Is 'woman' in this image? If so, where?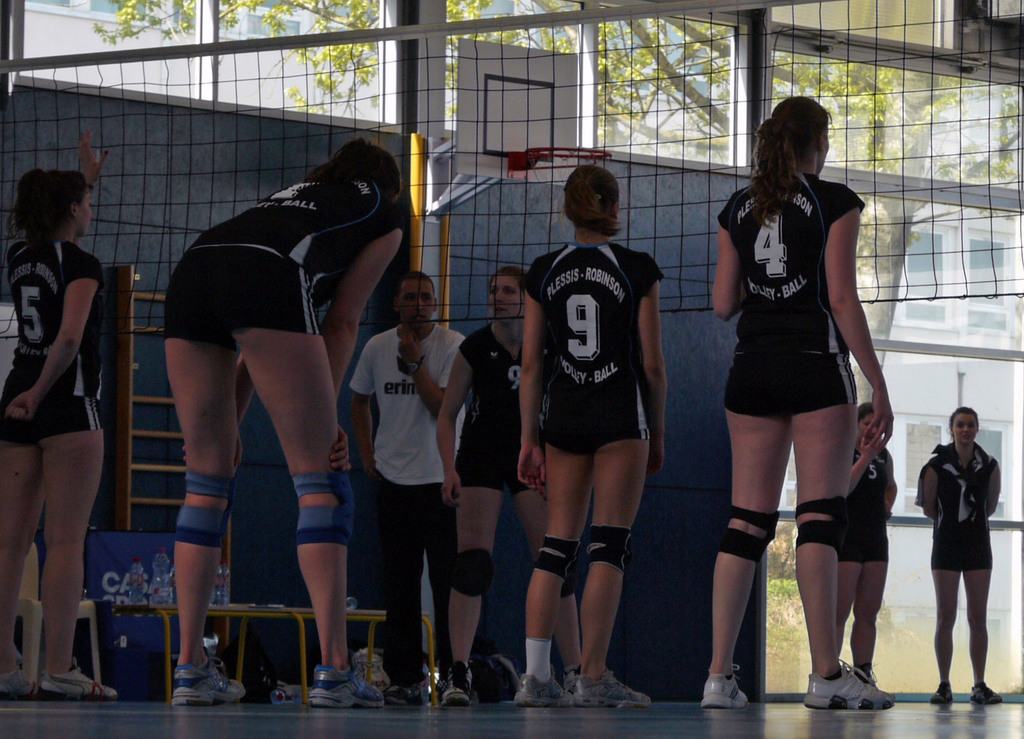
Yes, at box(710, 93, 892, 708).
